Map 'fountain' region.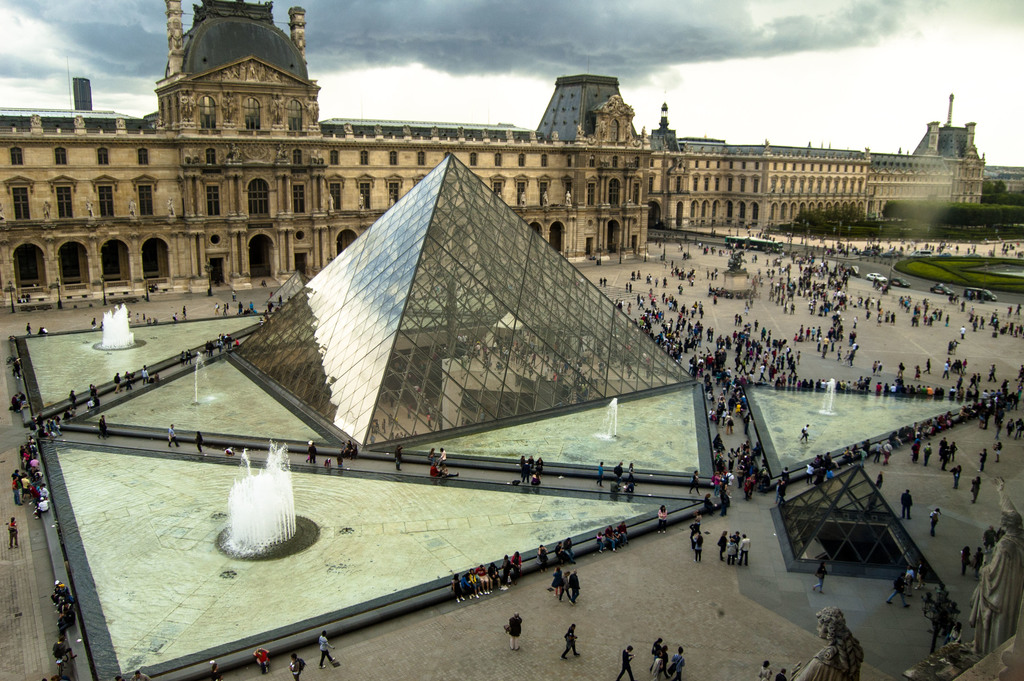
Mapped to detection(567, 387, 630, 441).
